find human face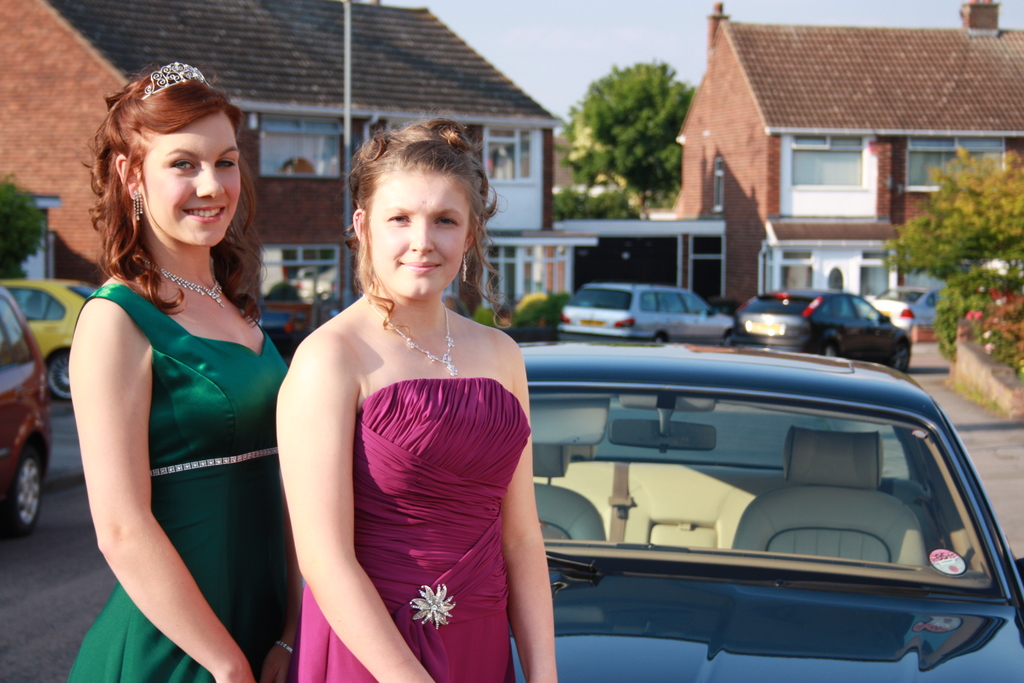
detection(138, 110, 247, 249)
